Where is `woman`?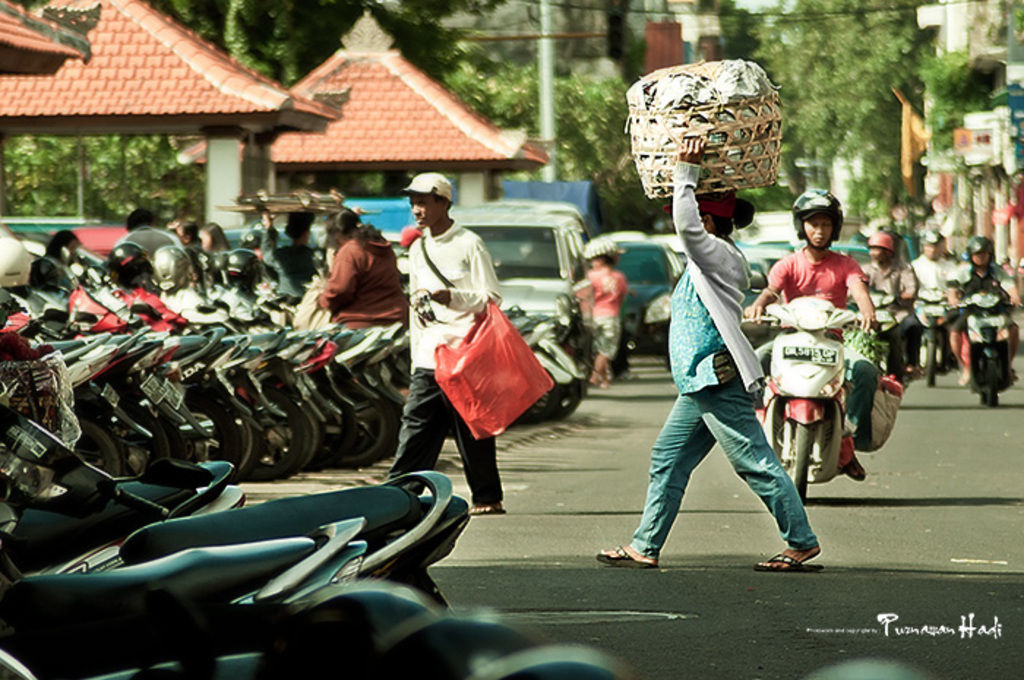
200/212/231/259.
